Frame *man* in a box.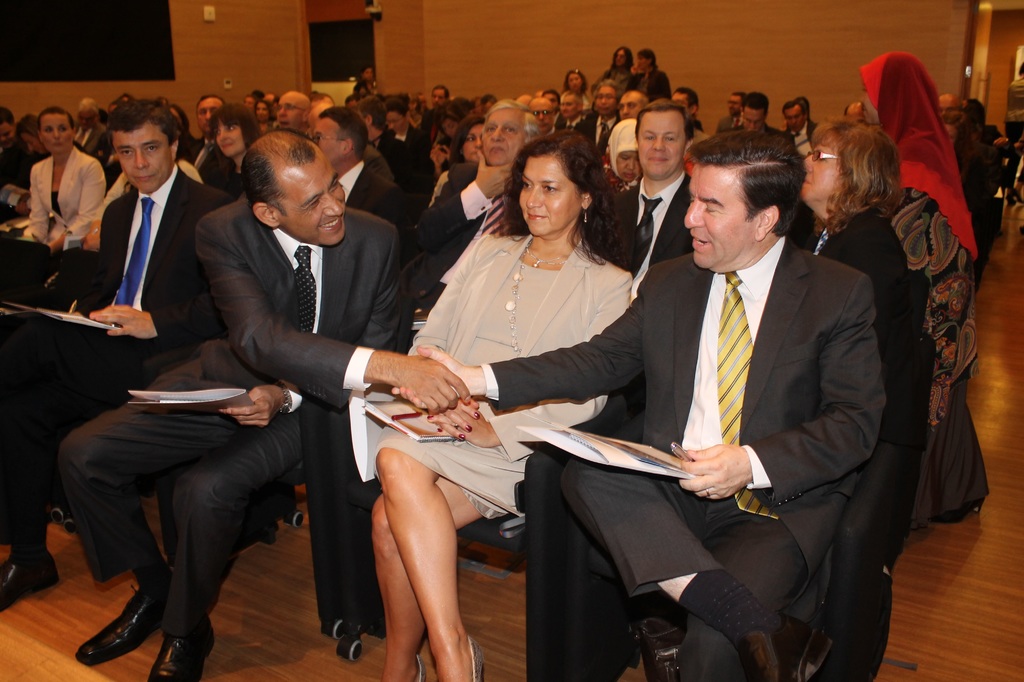
[945,94,971,130].
